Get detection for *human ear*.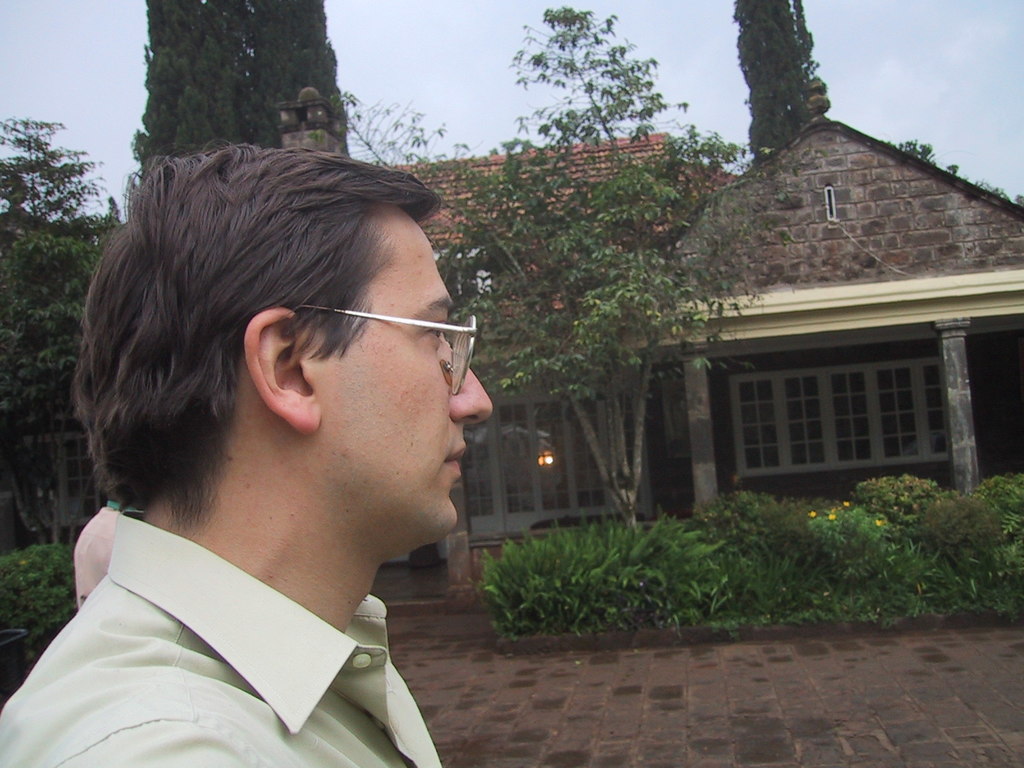
Detection: bbox=[244, 309, 324, 431].
